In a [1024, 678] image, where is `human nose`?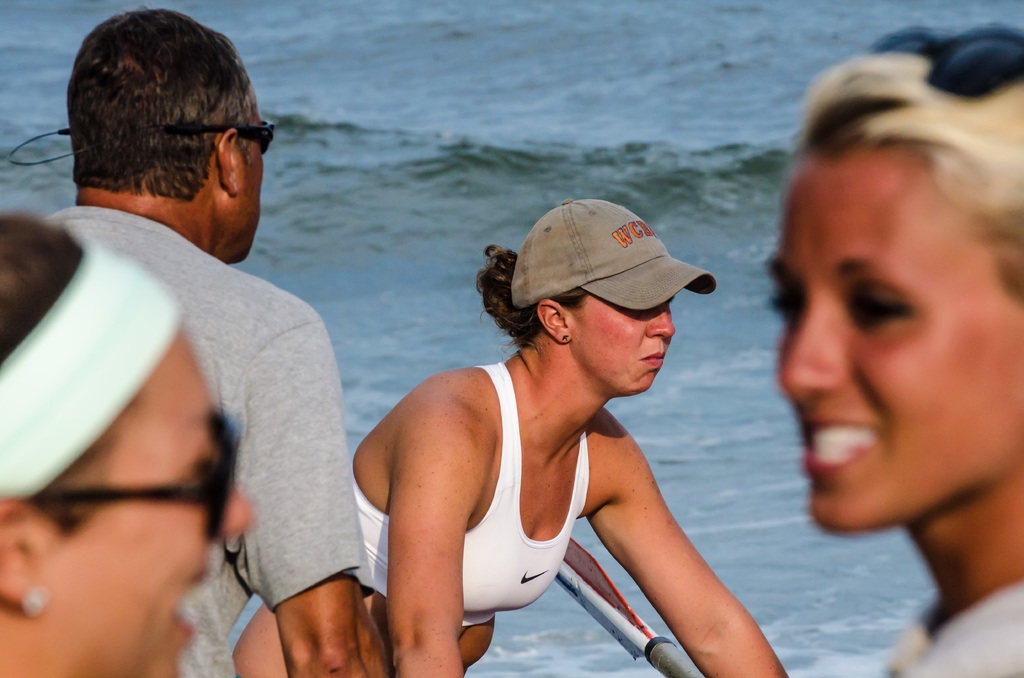
<region>774, 285, 861, 405</region>.
